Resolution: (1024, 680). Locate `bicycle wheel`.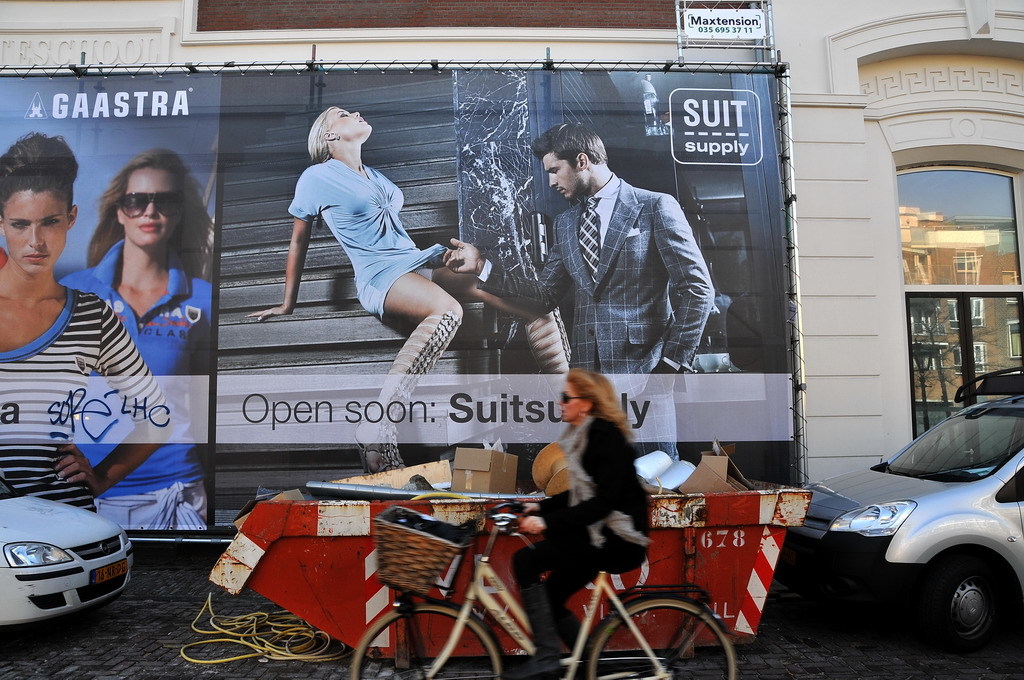
x1=586 y1=599 x2=738 y2=679.
